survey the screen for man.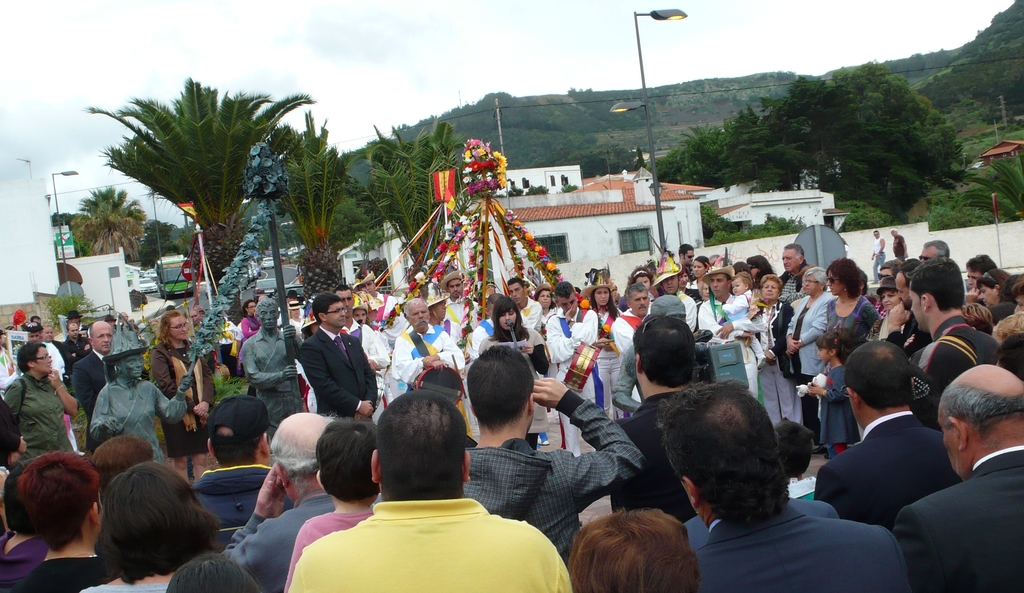
Survey found: x1=888, y1=226, x2=909, y2=265.
